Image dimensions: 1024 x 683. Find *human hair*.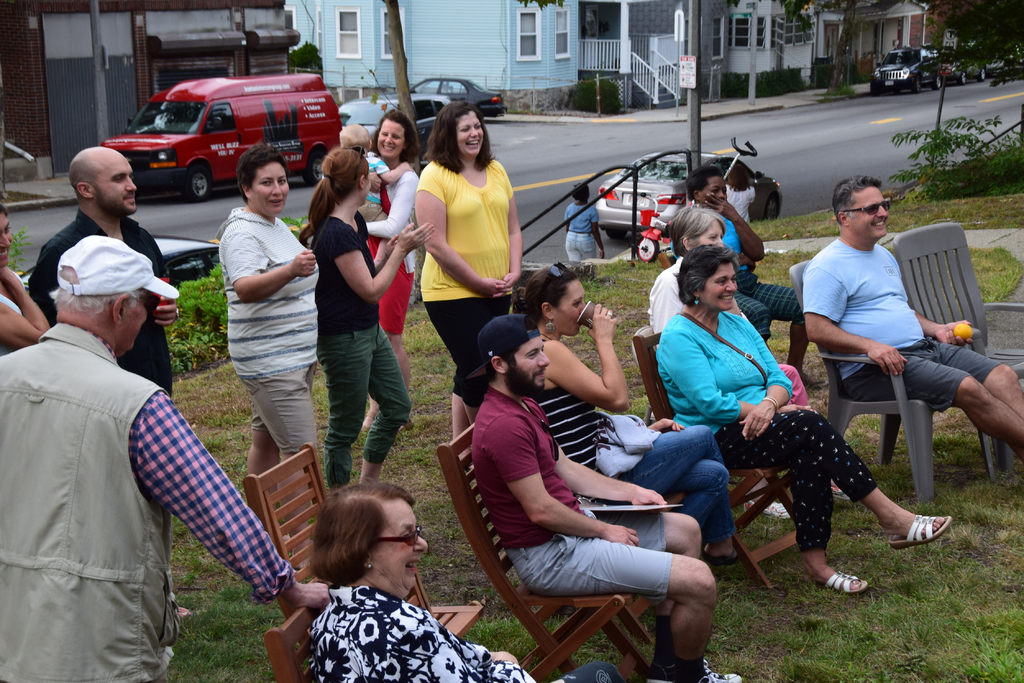
(left=235, top=140, right=289, bottom=204).
